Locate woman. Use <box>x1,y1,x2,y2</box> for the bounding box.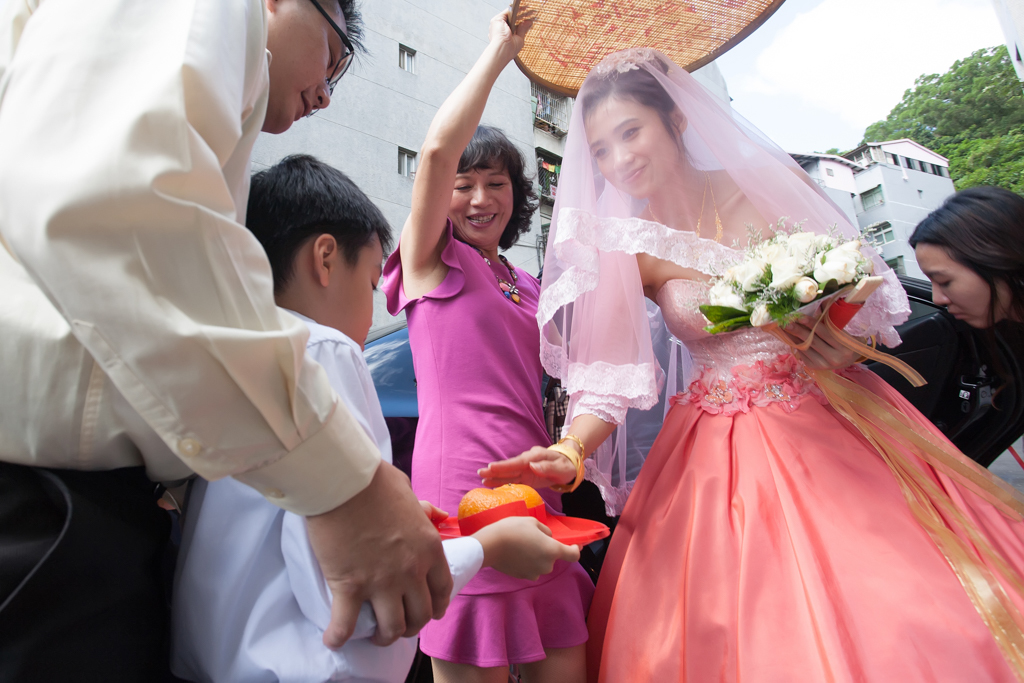
<box>870,171,1023,474</box>.
